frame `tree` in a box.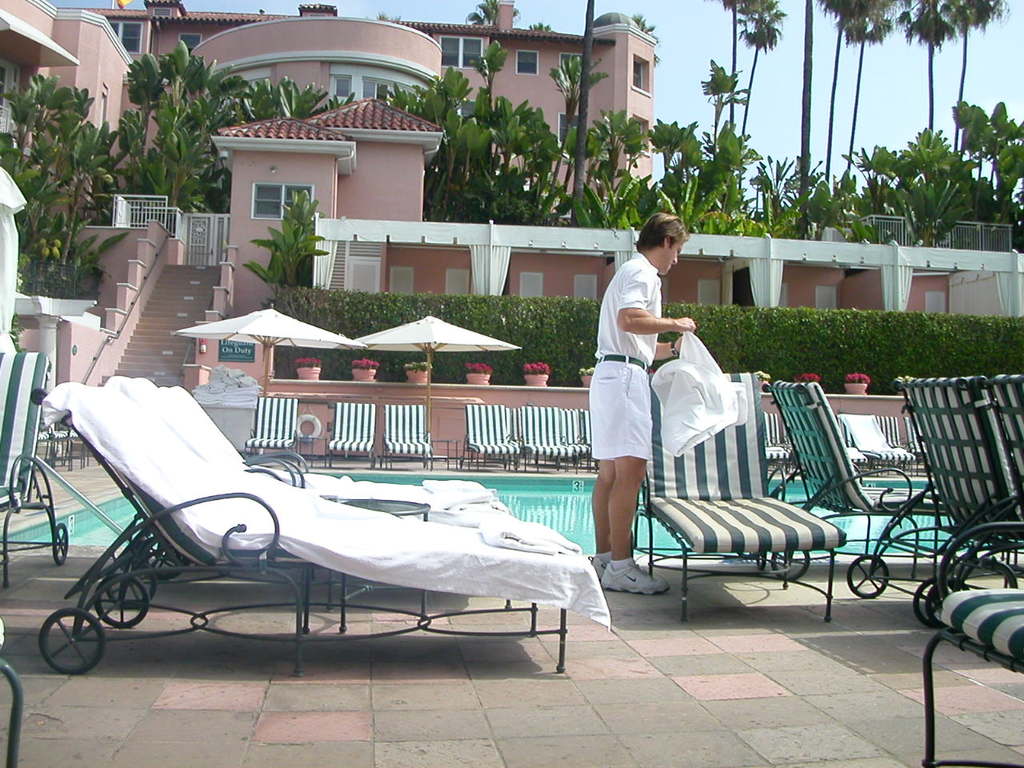
<box>556,40,612,232</box>.
